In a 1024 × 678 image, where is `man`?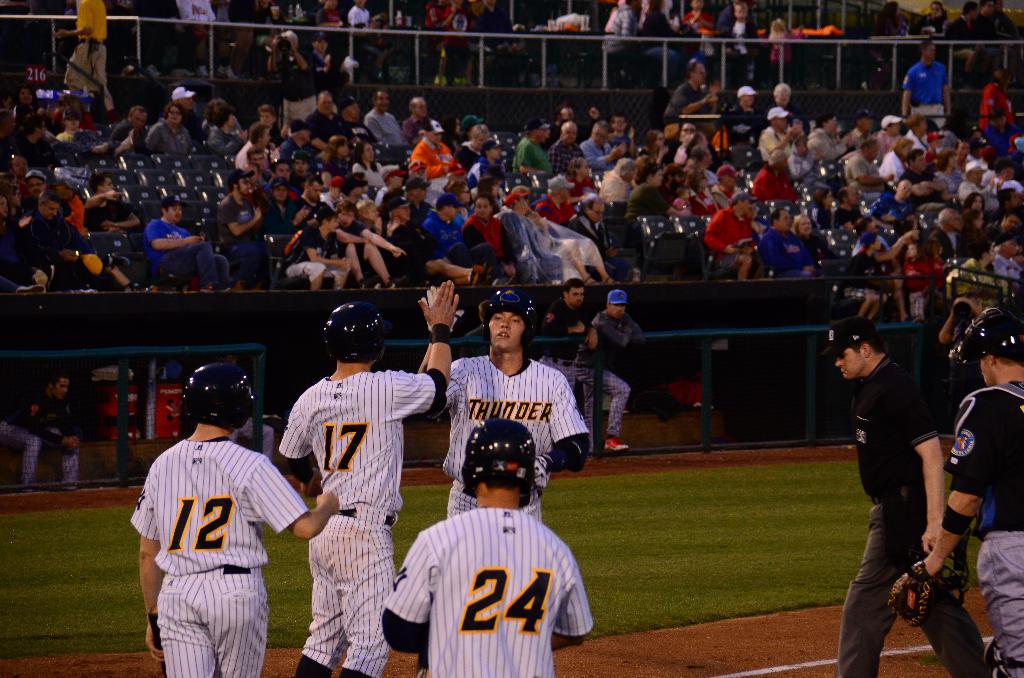
143:196:237:296.
